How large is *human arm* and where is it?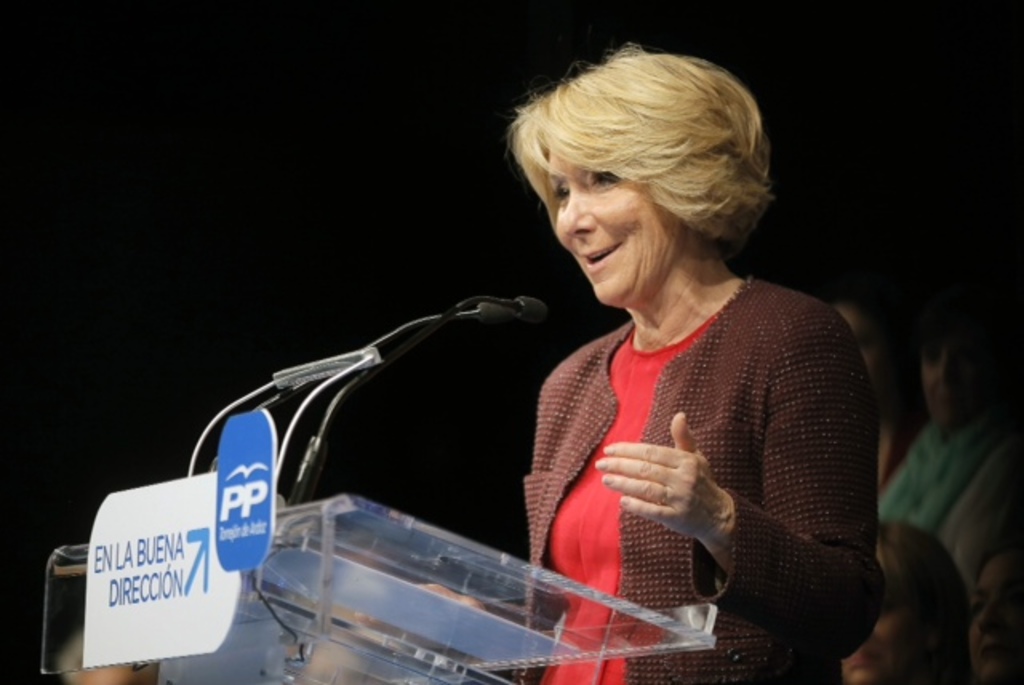
Bounding box: box=[595, 282, 883, 658].
